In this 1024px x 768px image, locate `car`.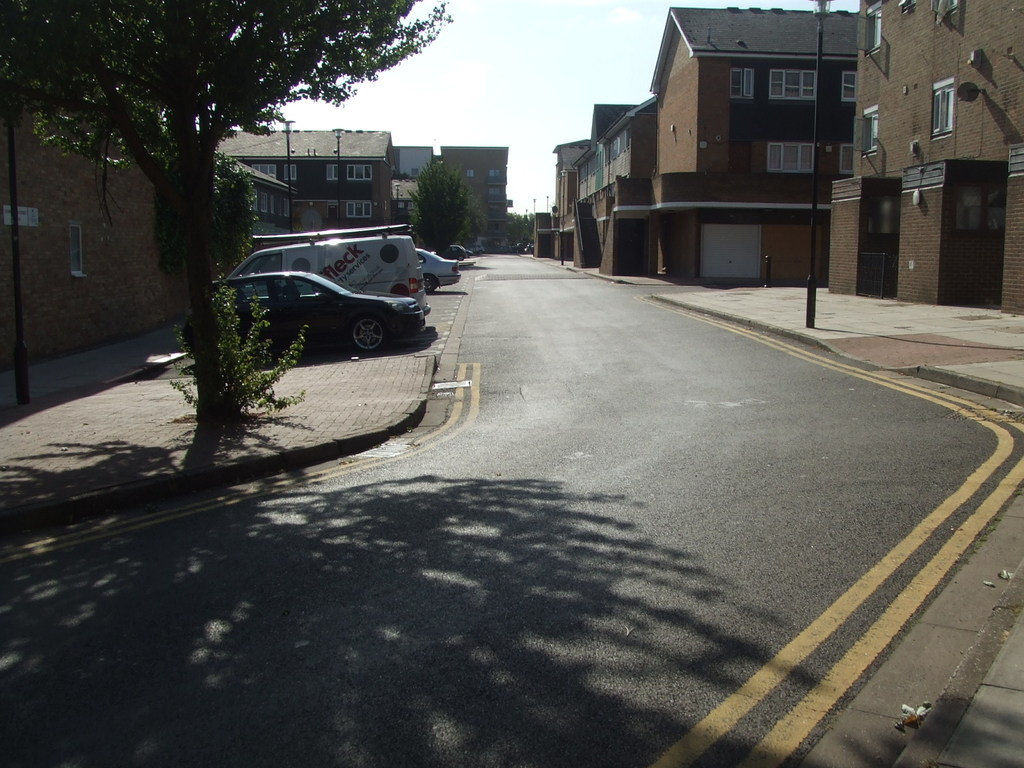
Bounding box: (431,244,468,261).
